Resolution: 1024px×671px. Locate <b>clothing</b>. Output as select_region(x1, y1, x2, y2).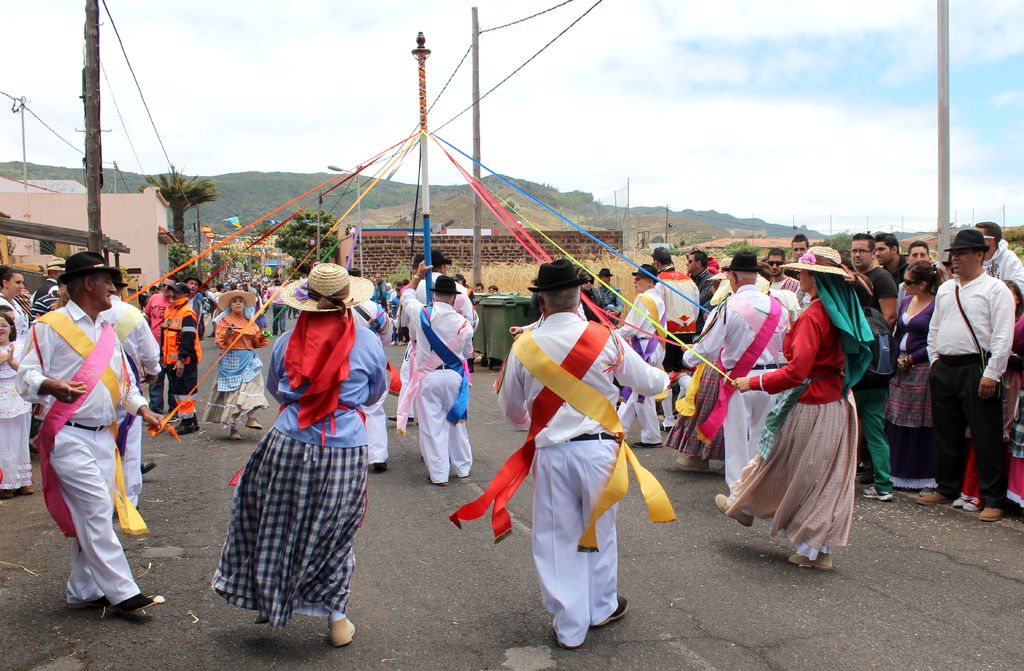
select_region(654, 266, 705, 342).
